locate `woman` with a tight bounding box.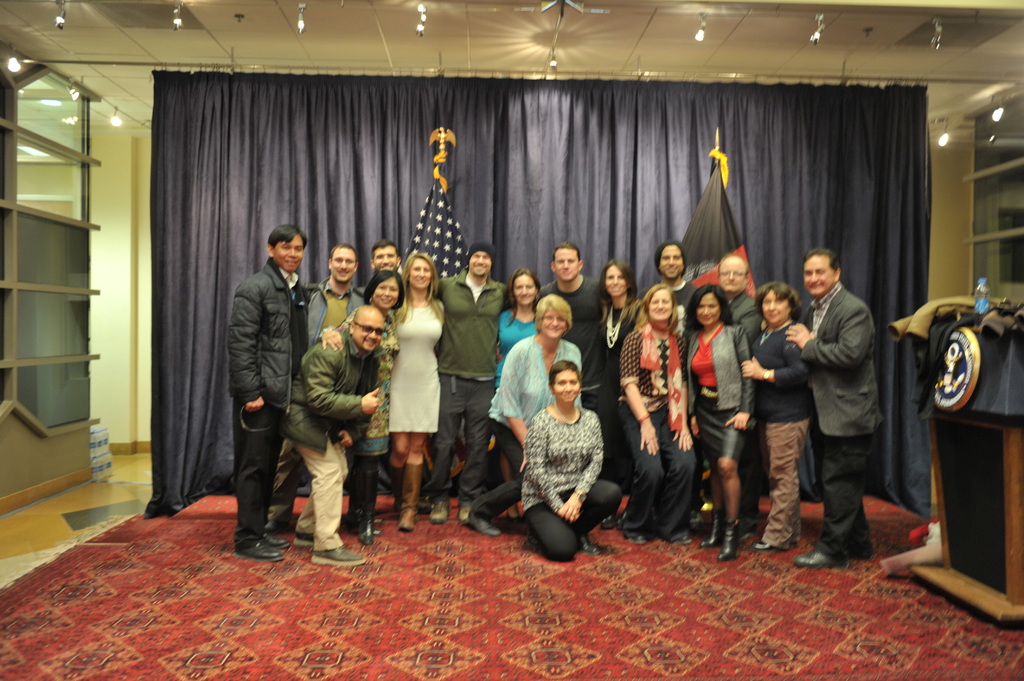
crop(501, 268, 551, 453).
